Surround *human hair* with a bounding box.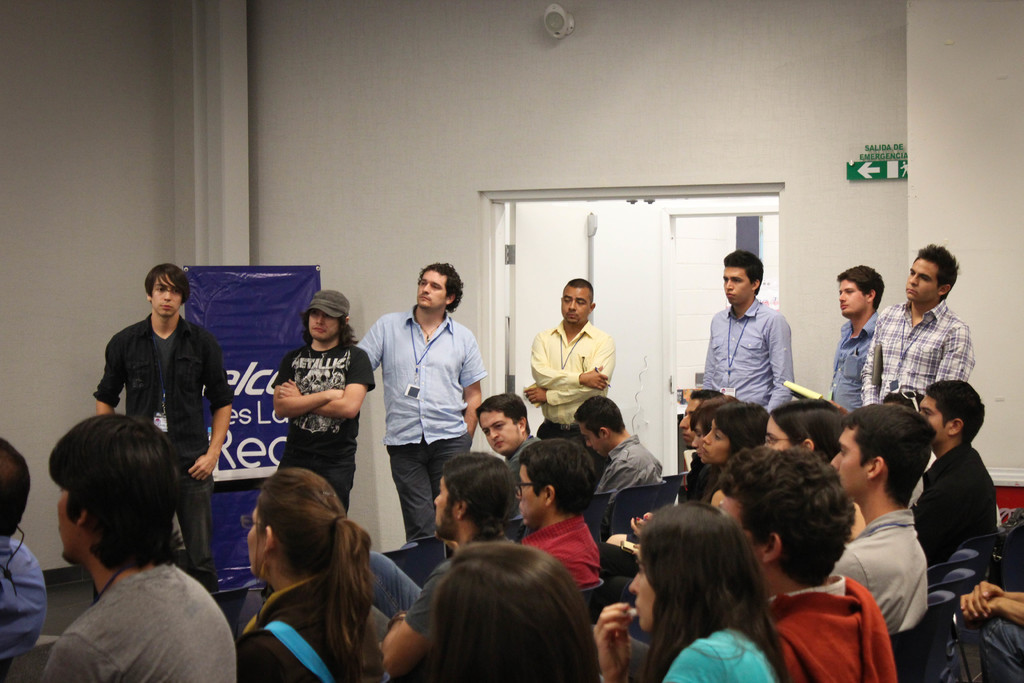
(399,531,602,682).
